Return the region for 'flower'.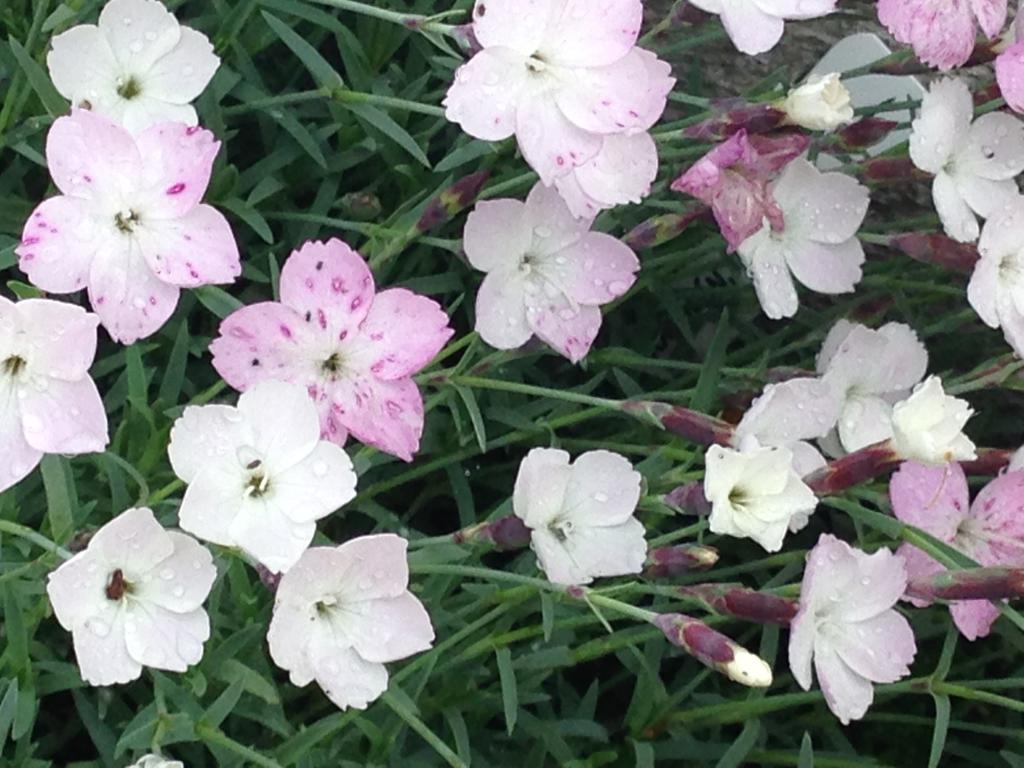
select_region(869, 0, 1009, 72).
